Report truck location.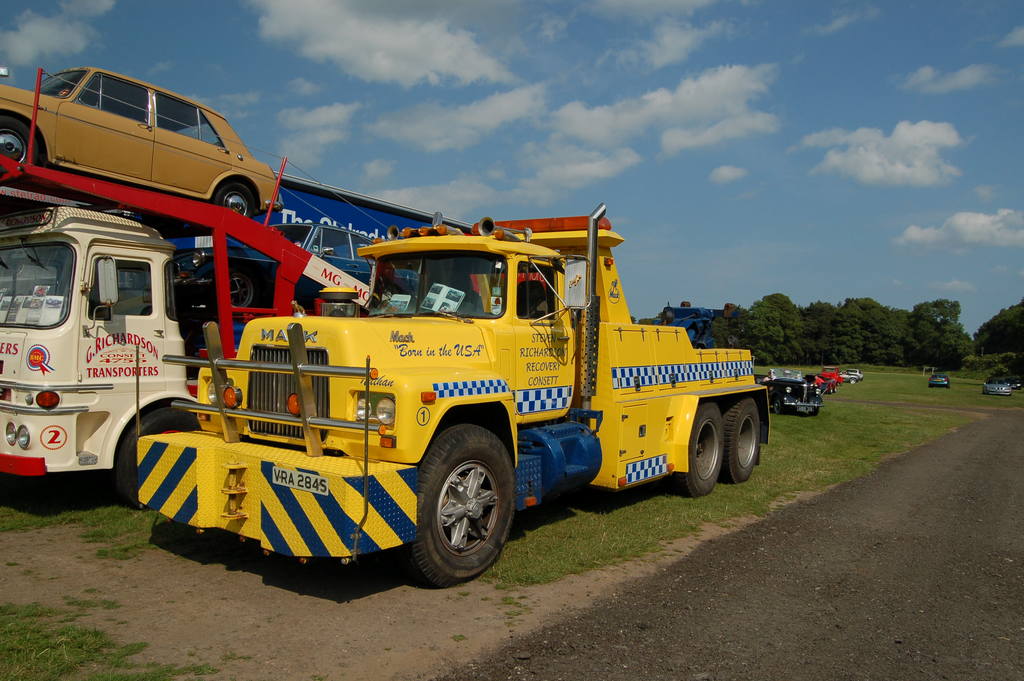
Report: x1=0, y1=65, x2=505, y2=511.
